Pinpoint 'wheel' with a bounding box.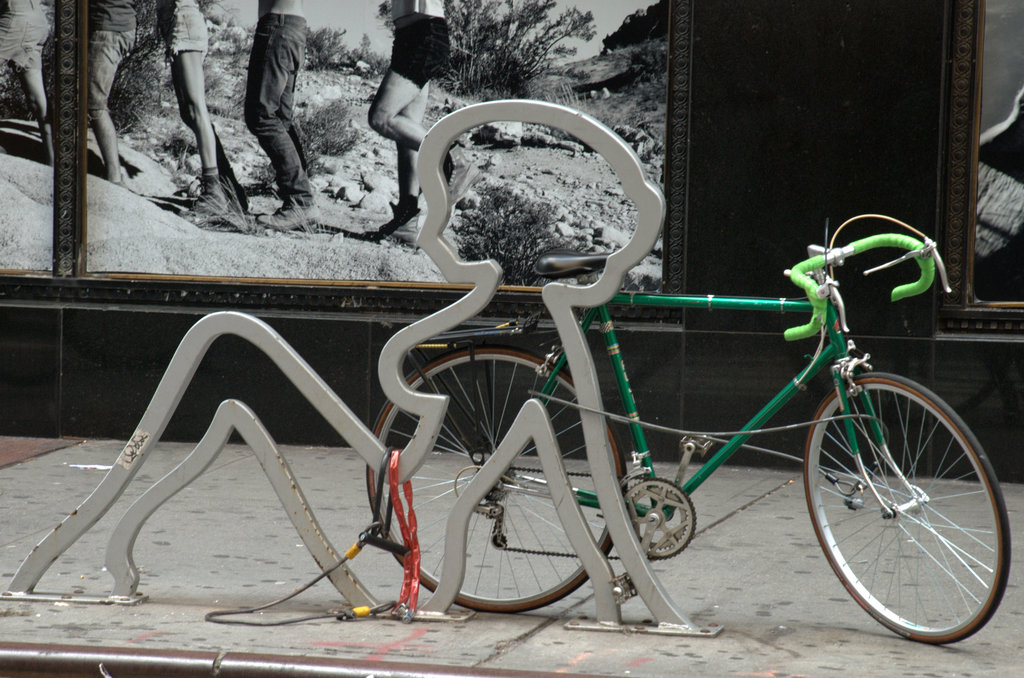
(367, 344, 630, 616).
